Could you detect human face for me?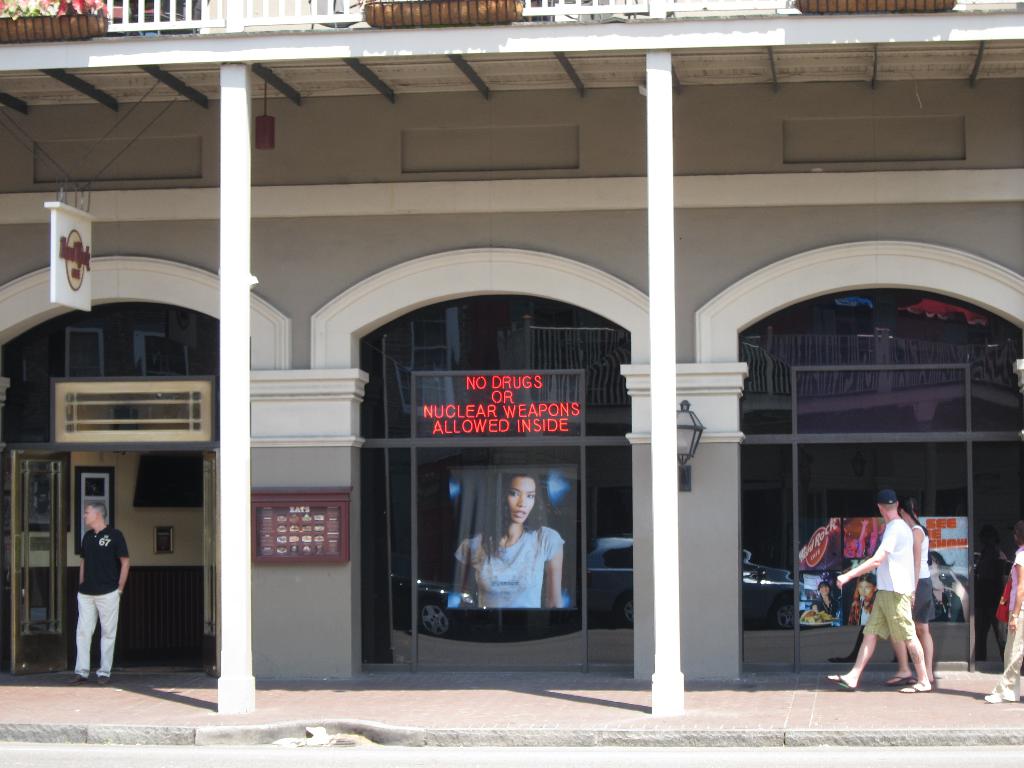
Detection result: (508, 474, 535, 521).
